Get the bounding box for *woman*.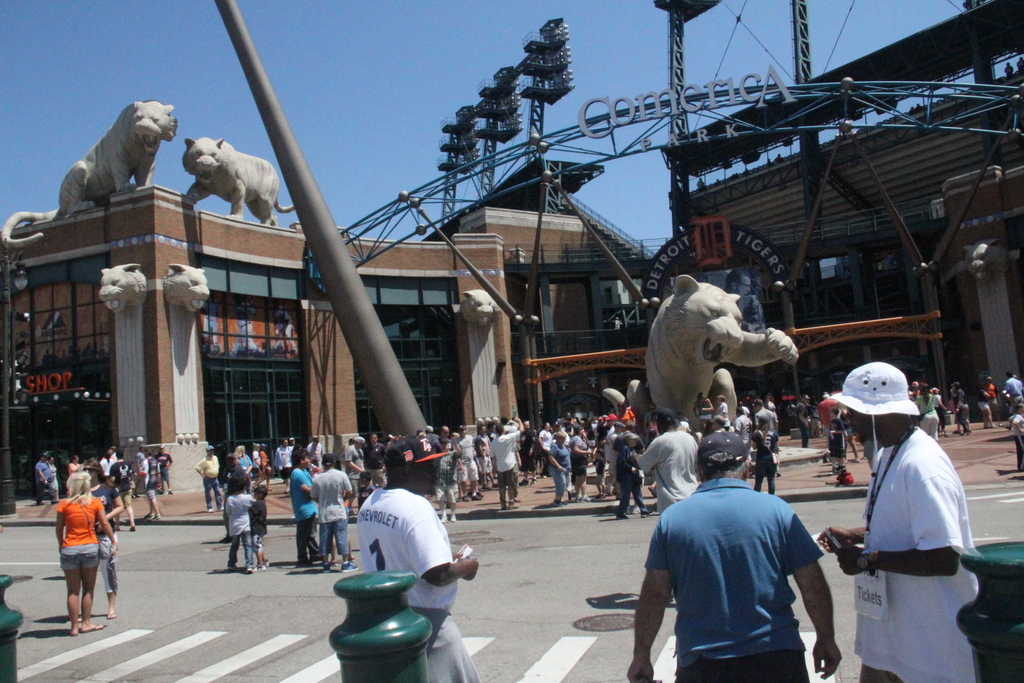
751/417/778/493.
